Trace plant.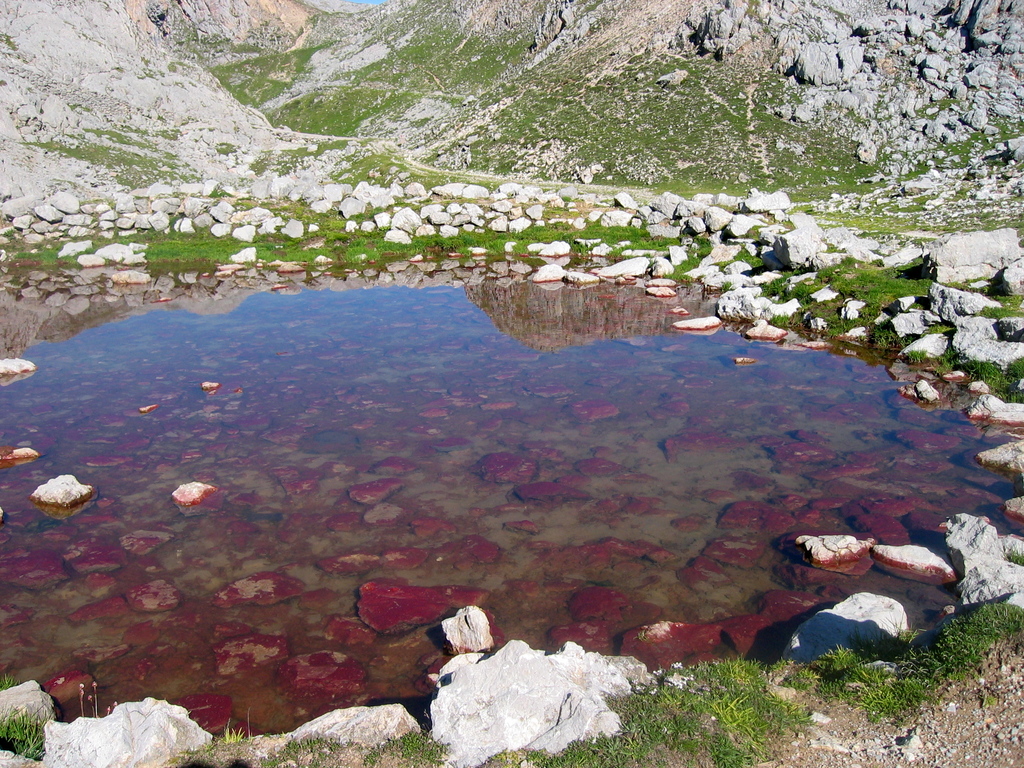
Traced to select_region(1003, 543, 1023, 566).
